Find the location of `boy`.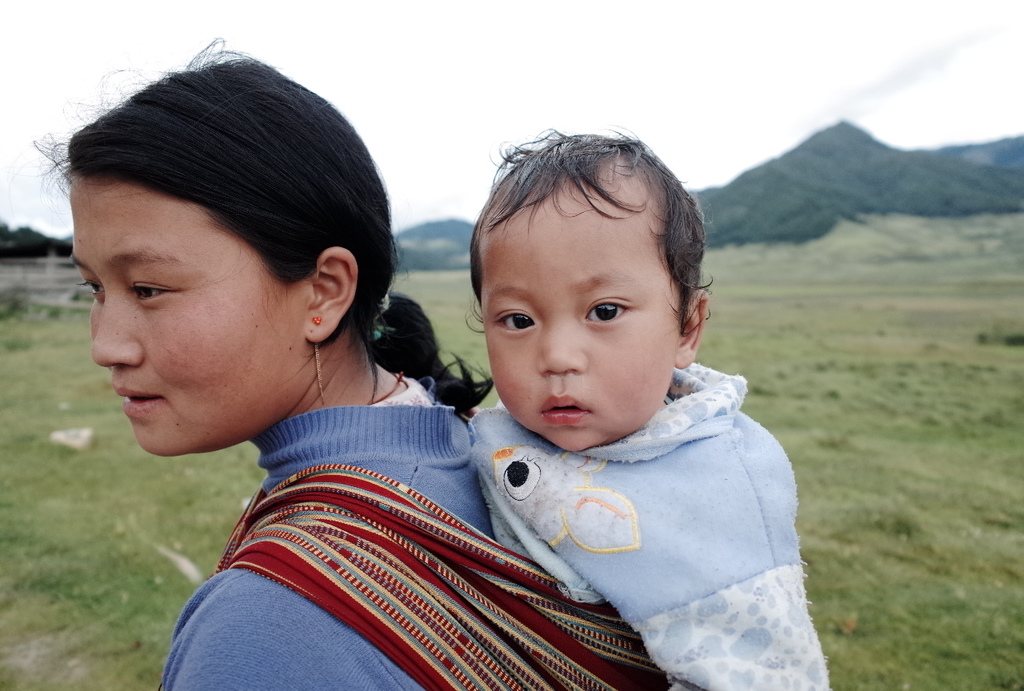
Location: (x1=470, y1=129, x2=834, y2=690).
